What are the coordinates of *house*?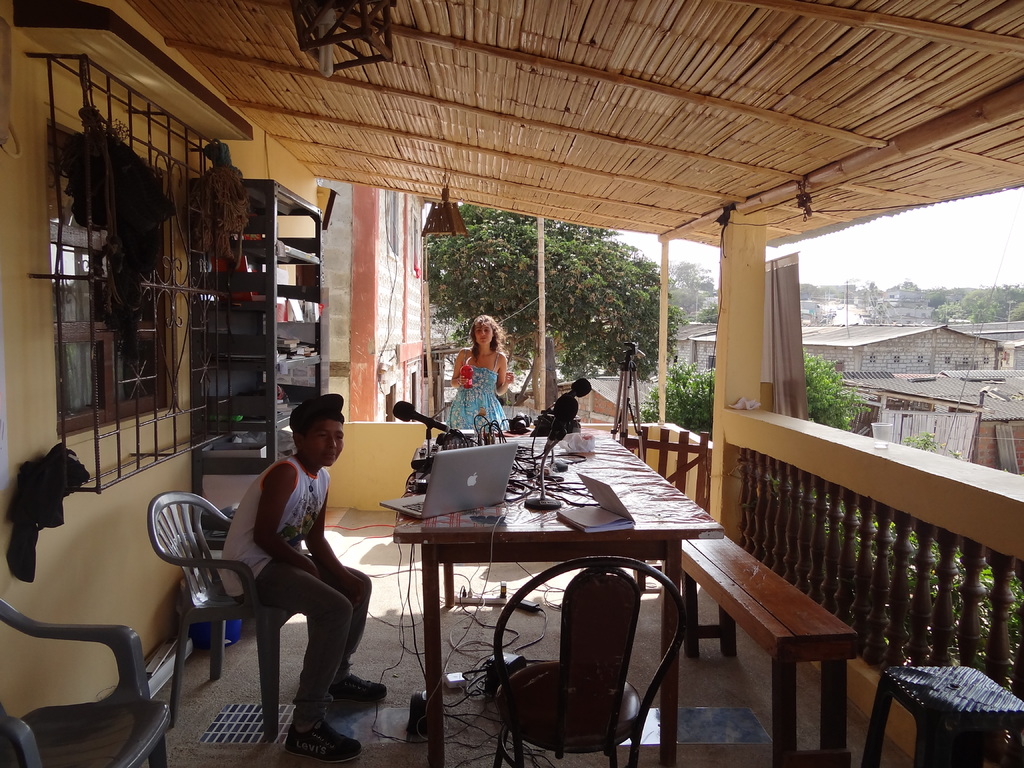
<box>803,322,1002,372</box>.
